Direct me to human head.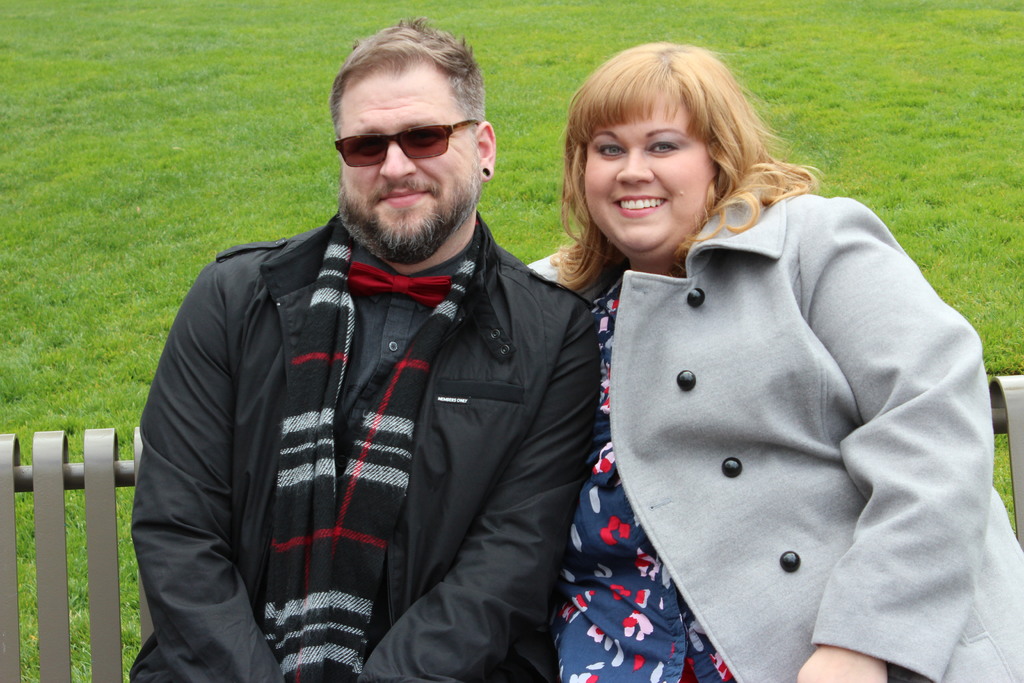
Direction: (left=330, top=13, right=498, bottom=276).
